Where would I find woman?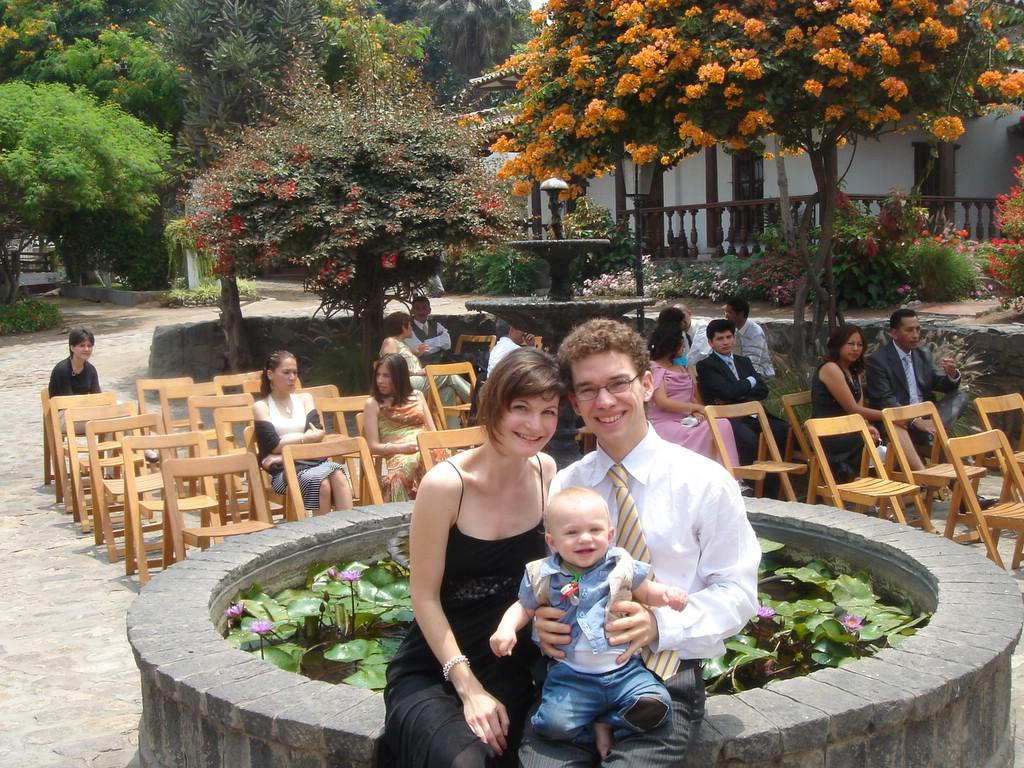
At l=254, t=348, r=349, b=518.
